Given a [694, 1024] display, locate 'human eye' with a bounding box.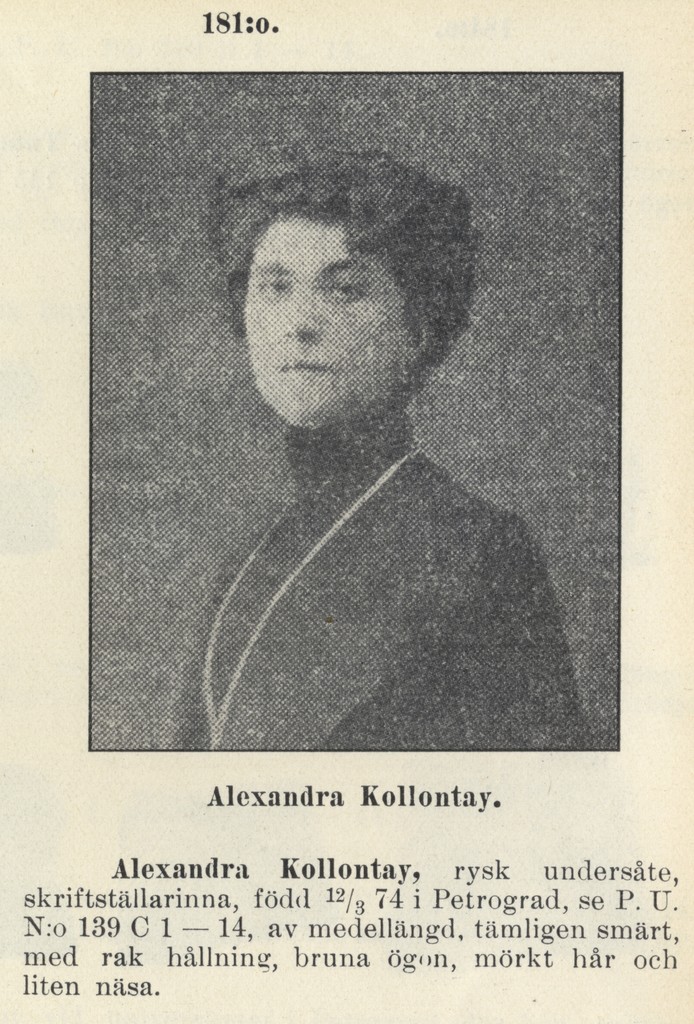
Located: 254:273:287:296.
